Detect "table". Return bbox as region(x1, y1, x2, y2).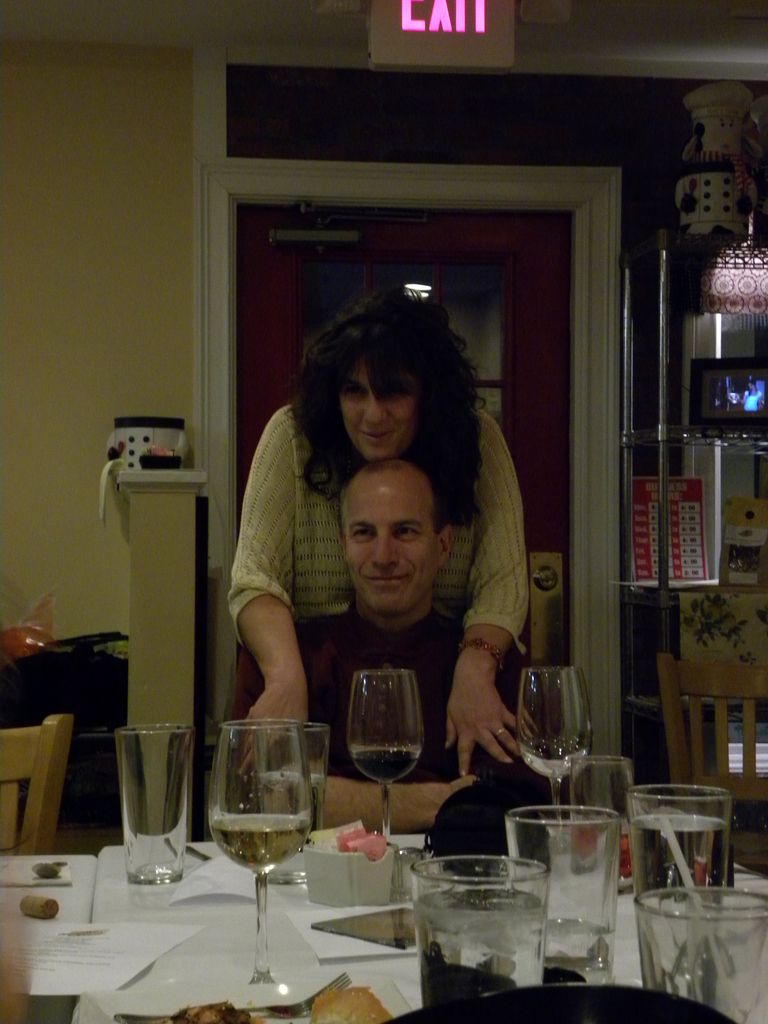
region(0, 795, 767, 1023).
